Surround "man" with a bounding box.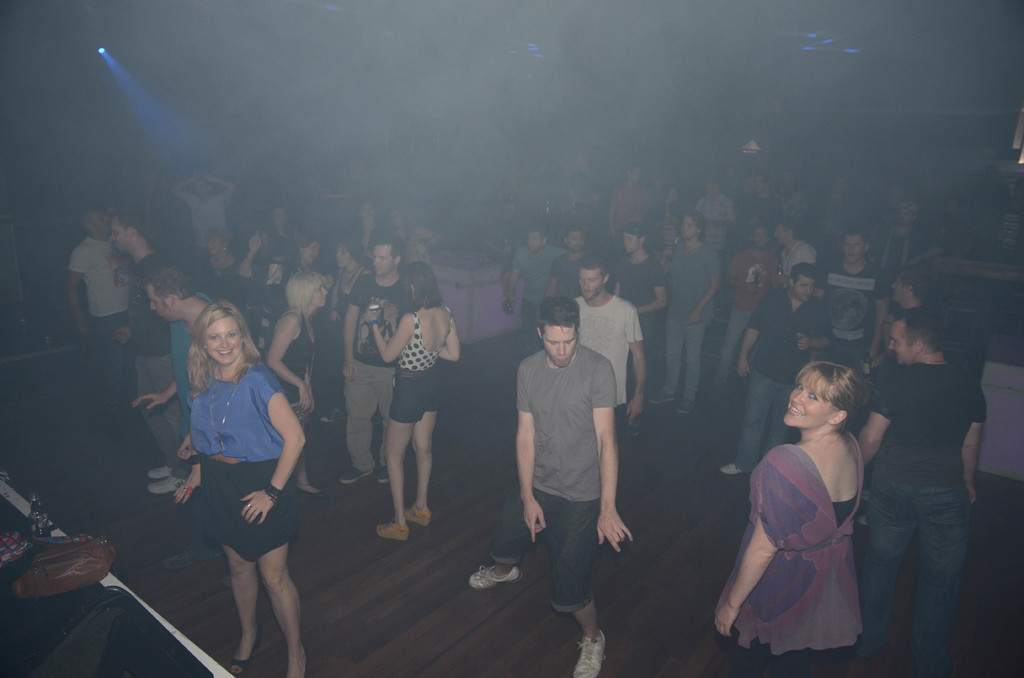
820 223 891 366.
